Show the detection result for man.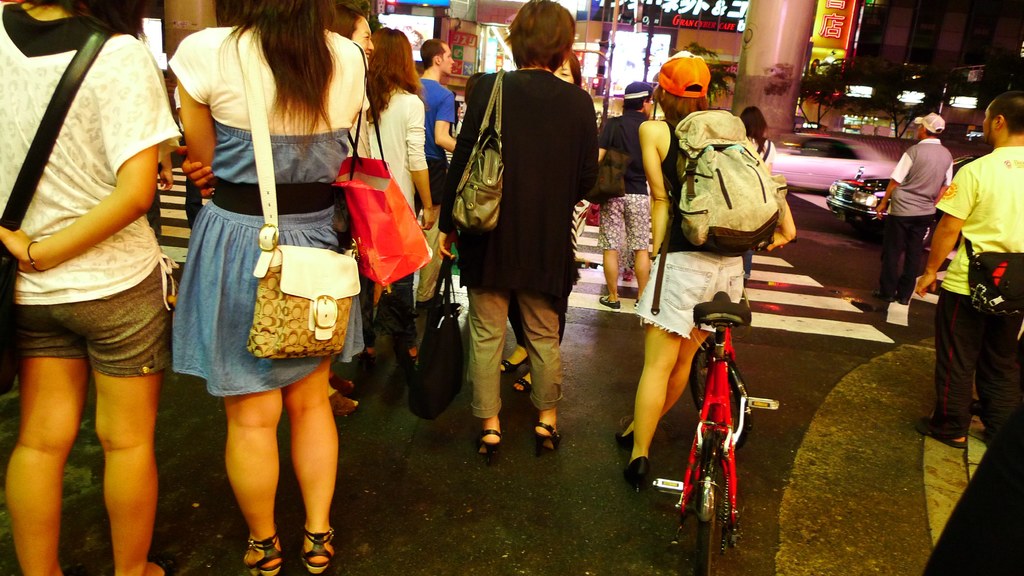
crop(864, 108, 957, 309).
